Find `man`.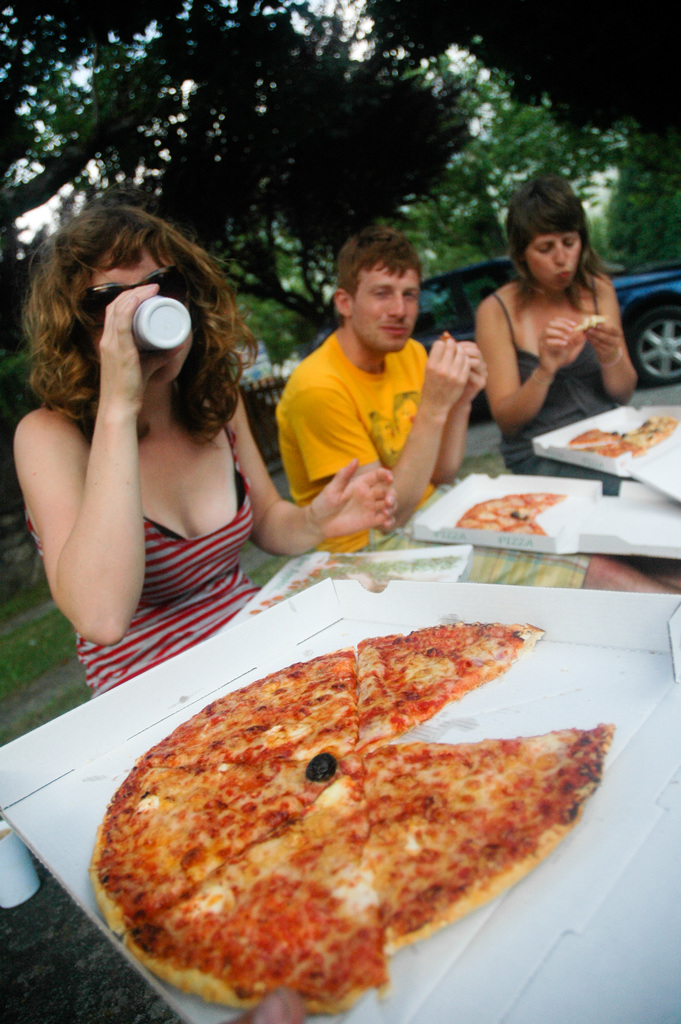
locate(250, 250, 498, 542).
